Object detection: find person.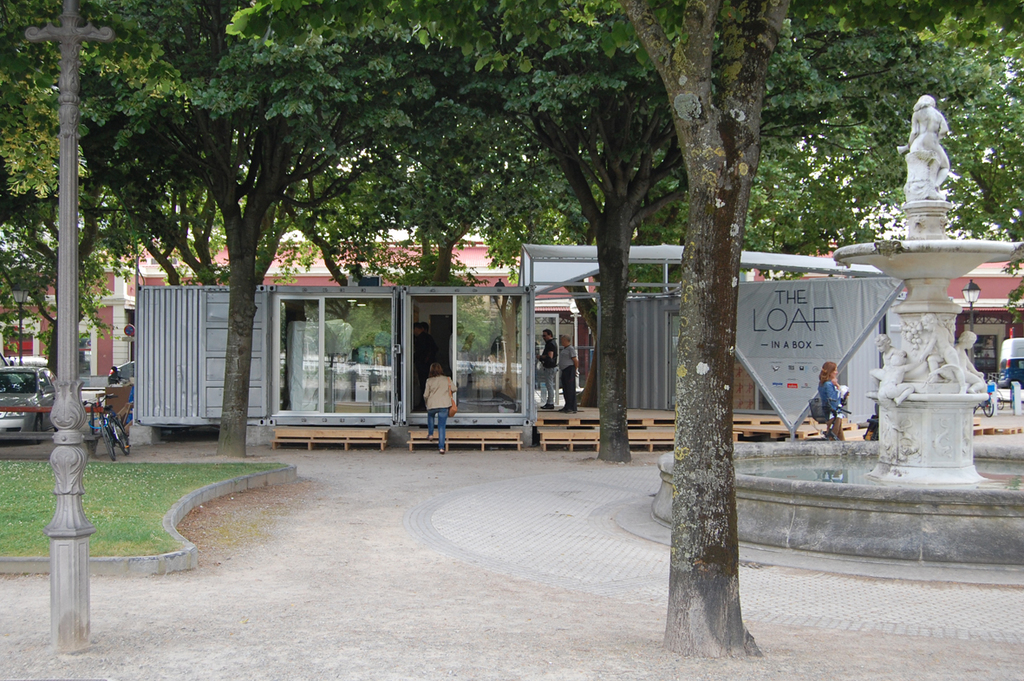
(x1=460, y1=331, x2=476, y2=351).
